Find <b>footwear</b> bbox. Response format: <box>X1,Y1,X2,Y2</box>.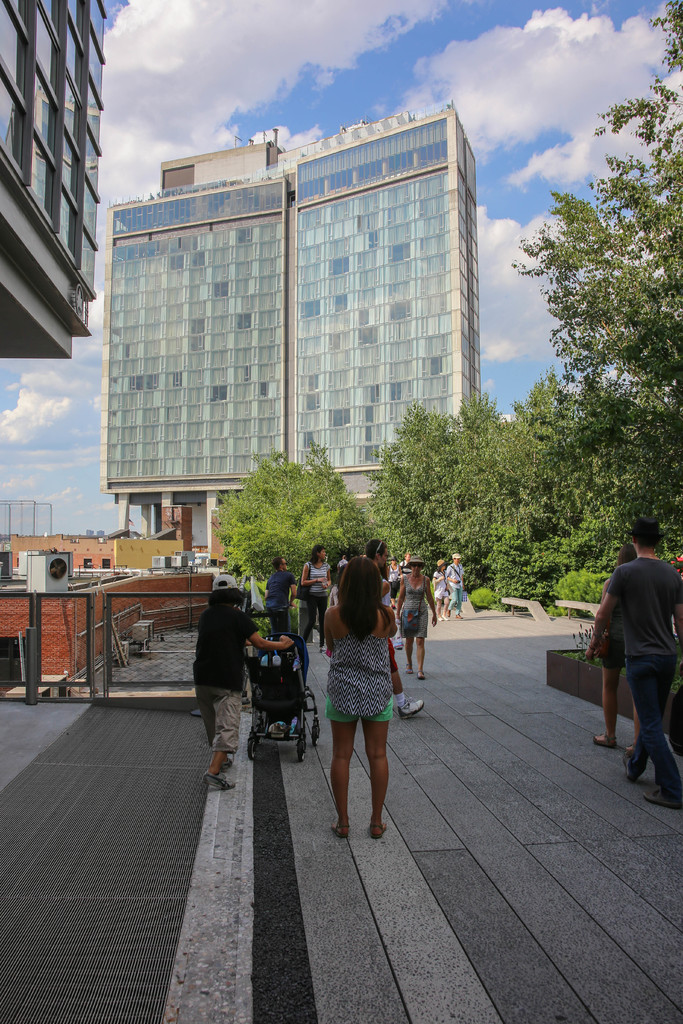
<box>201,769,232,792</box>.
